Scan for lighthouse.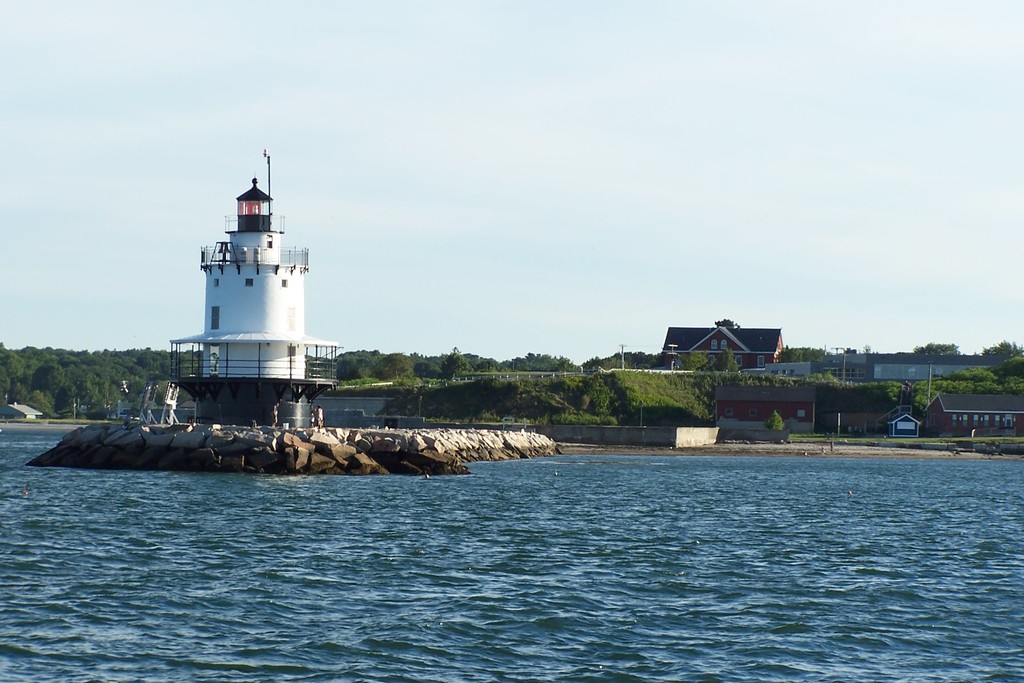
Scan result: (x1=156, y1=156, x2=340, y2=428).
